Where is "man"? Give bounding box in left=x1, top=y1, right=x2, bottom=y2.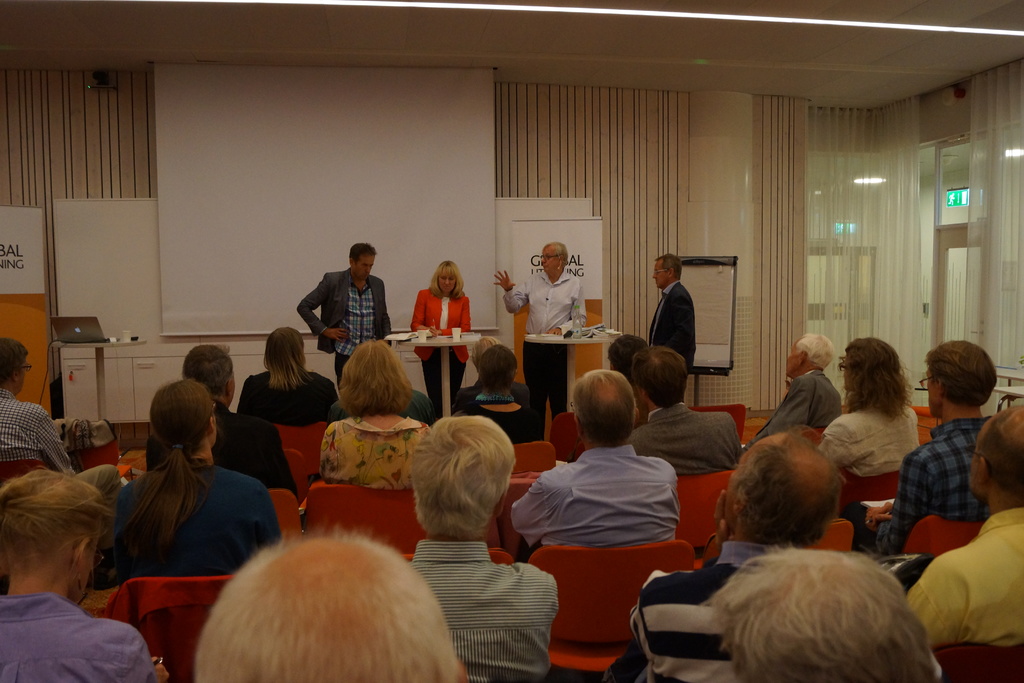
left=907, top=401, right=1023, bottom=647.
